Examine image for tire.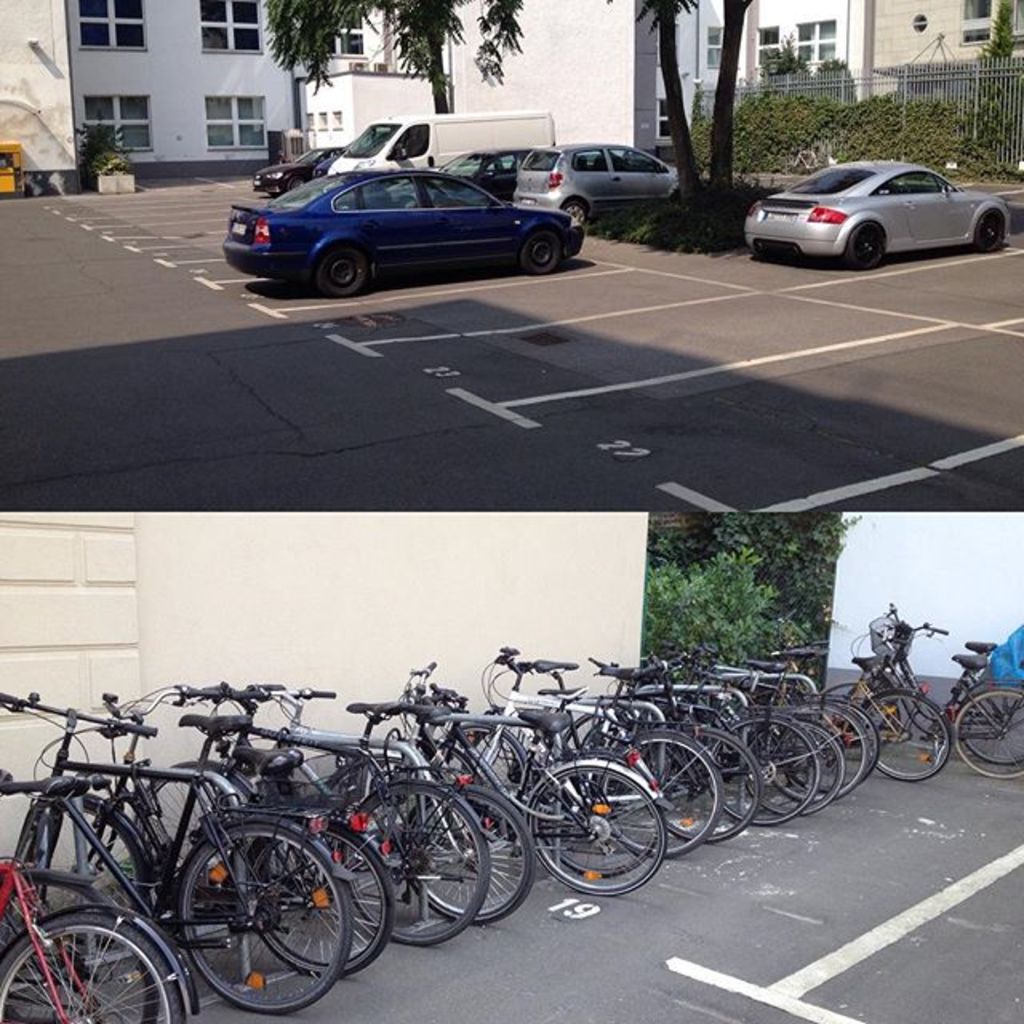
Examination result: 133:758:246:854.
